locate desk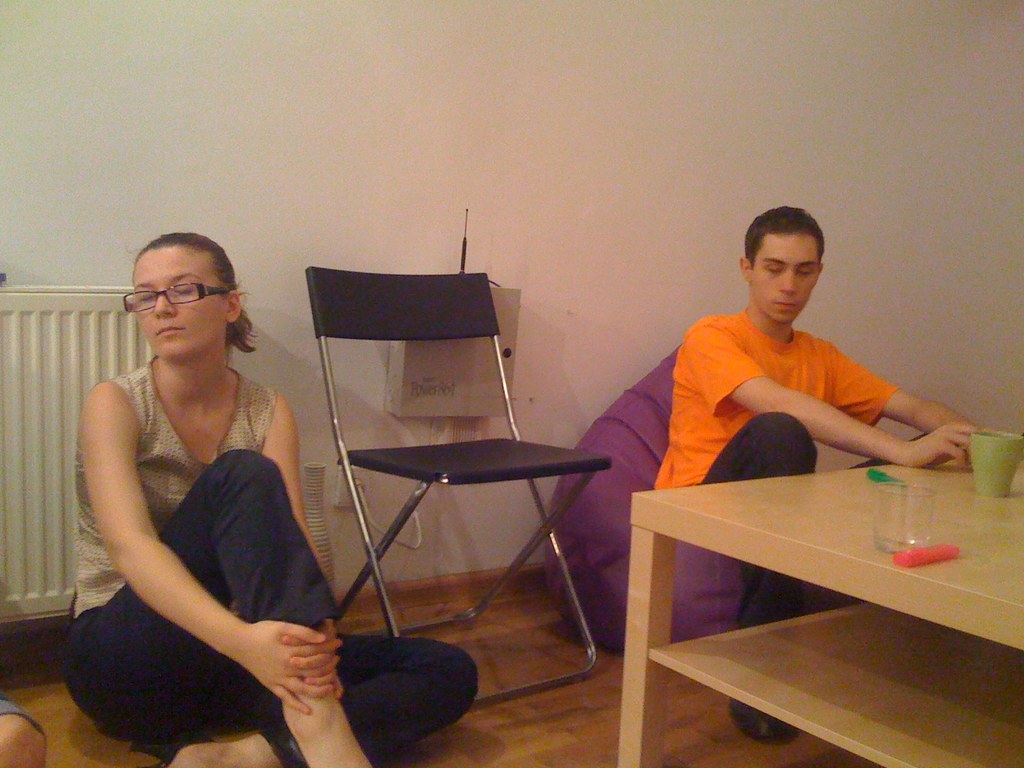
locate(590, 419, 1003, 745)
